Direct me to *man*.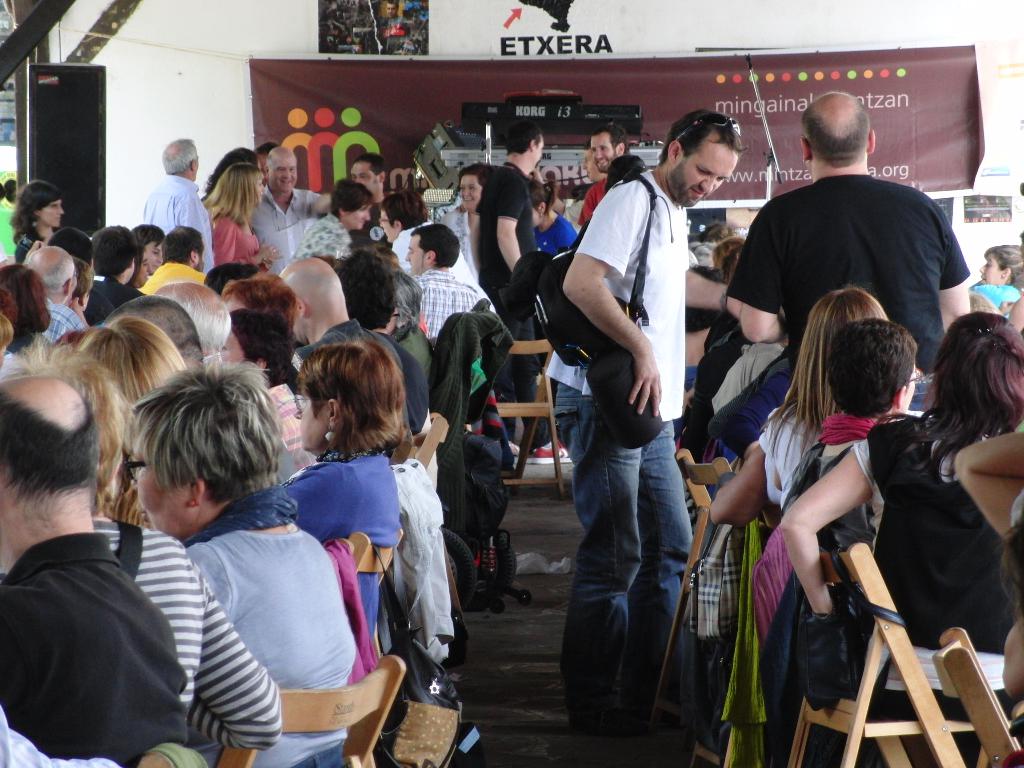
Direction: [293,261,386,439].
